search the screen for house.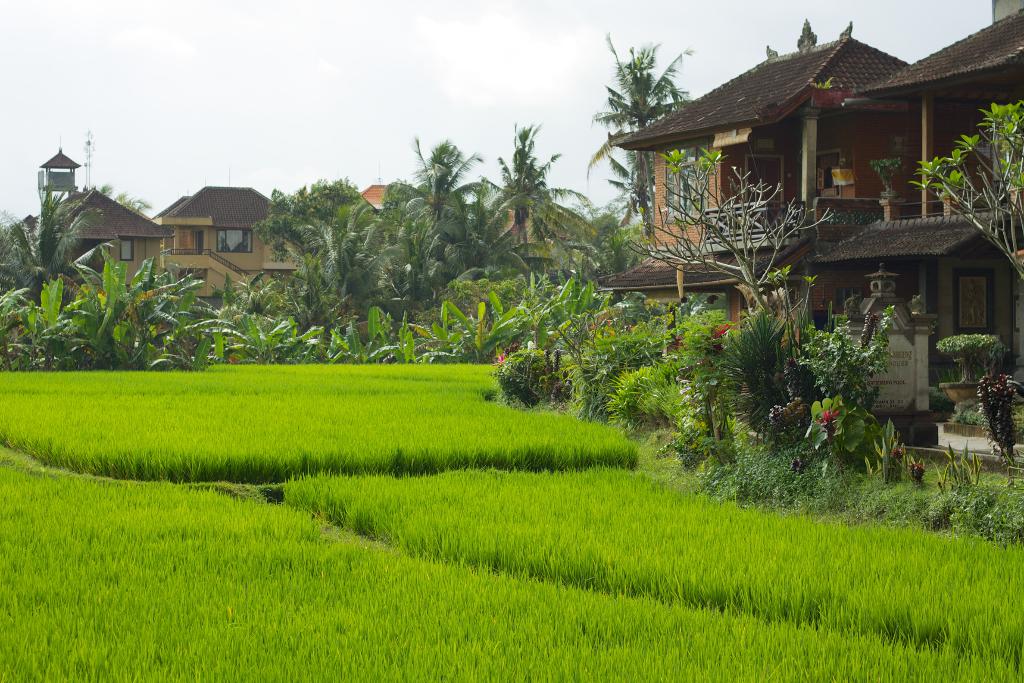
Found at x1=493 y1=204 x2=612 y2=274.
